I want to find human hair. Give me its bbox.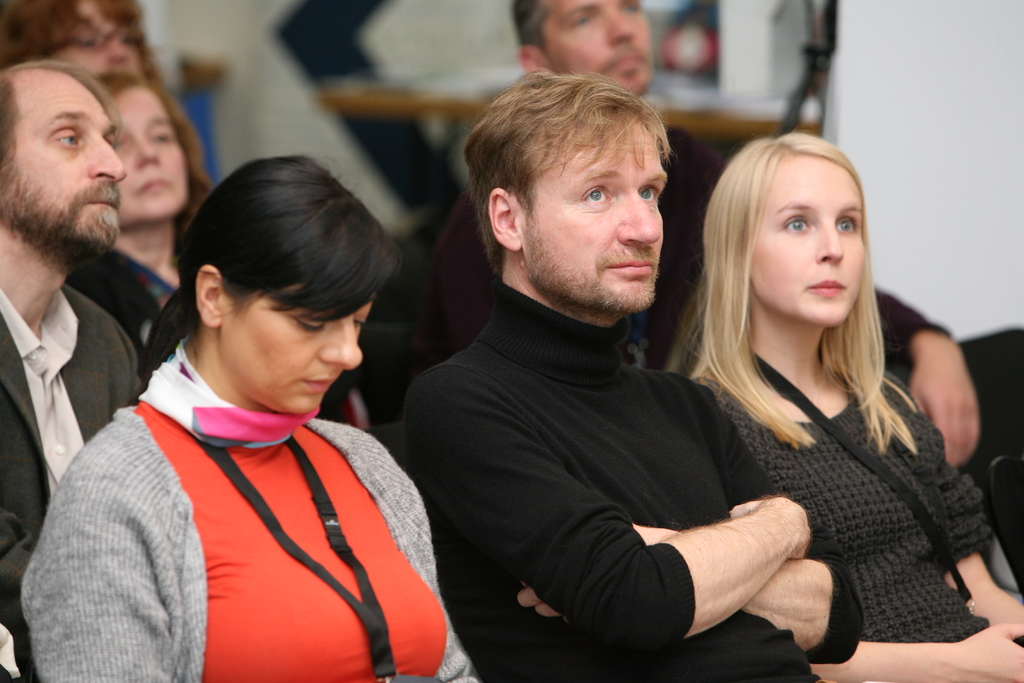
BBox(95, 74, 212, 217).
